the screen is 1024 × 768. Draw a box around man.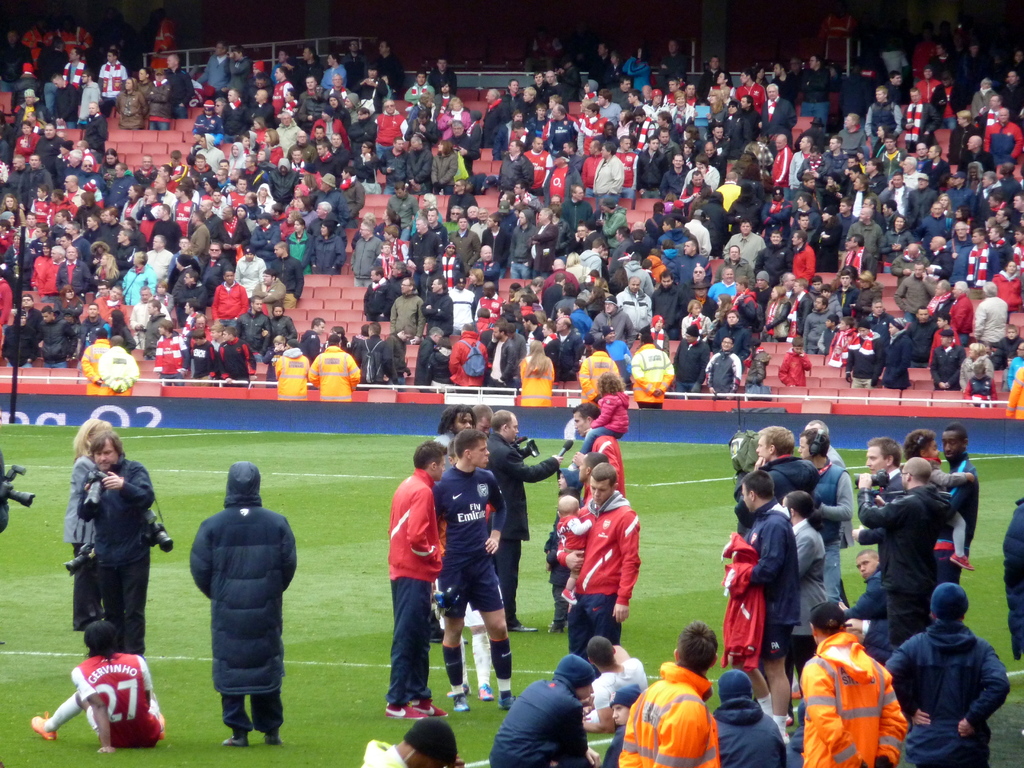
<region>582, 332, 625, 406</region>.
